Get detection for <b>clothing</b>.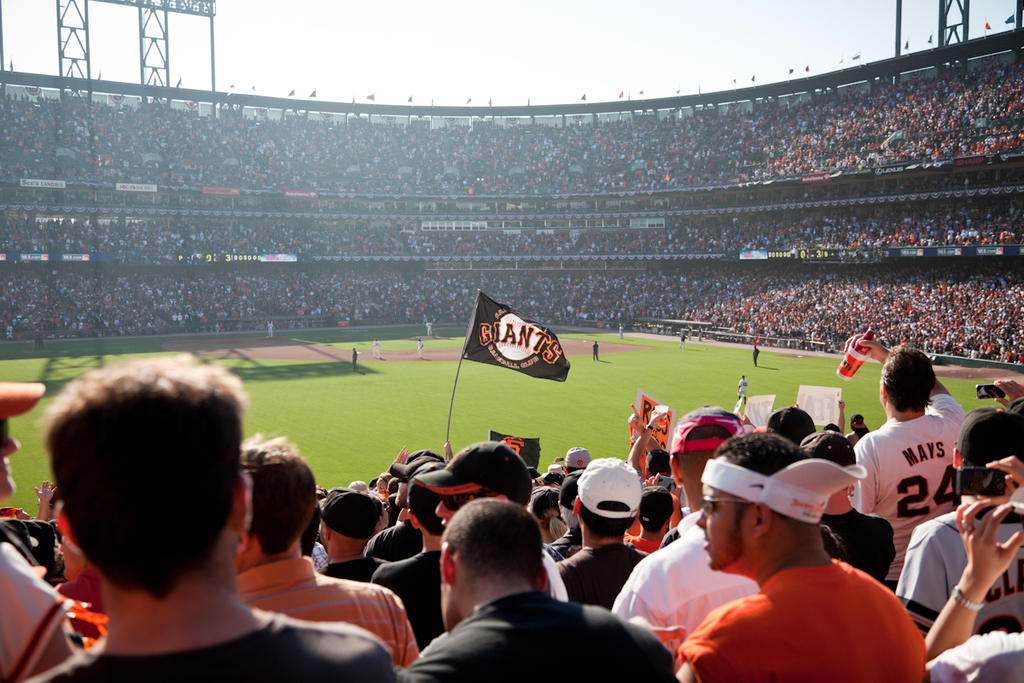
Detection: (x1=678, y1=522, x2=923, y2=678).
